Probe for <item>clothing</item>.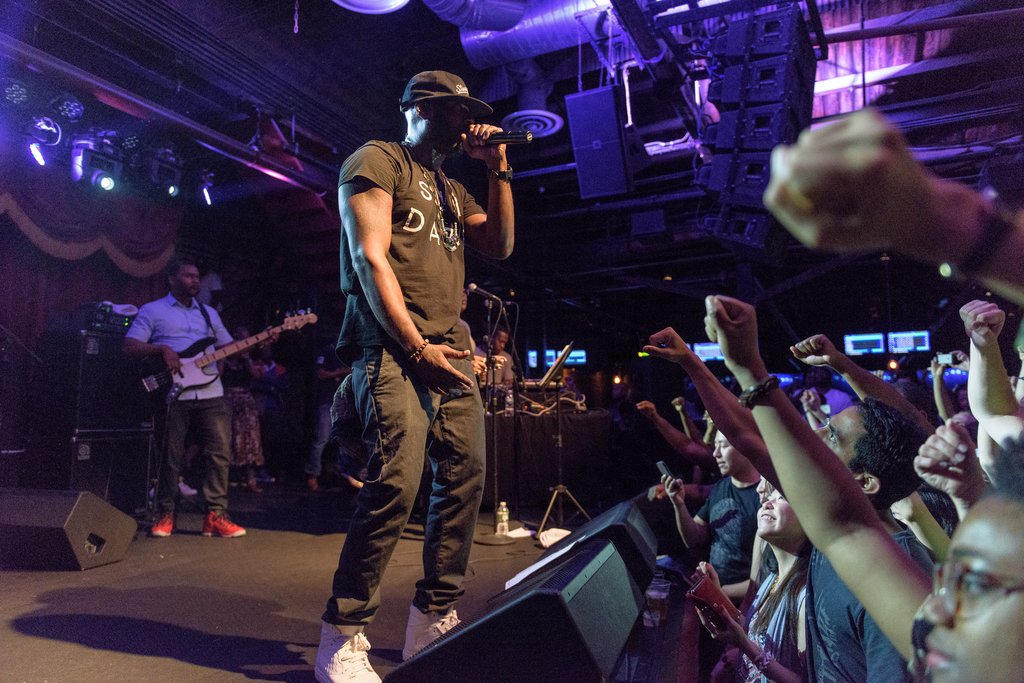
Probe result: box(124, 292, 236, 510).
